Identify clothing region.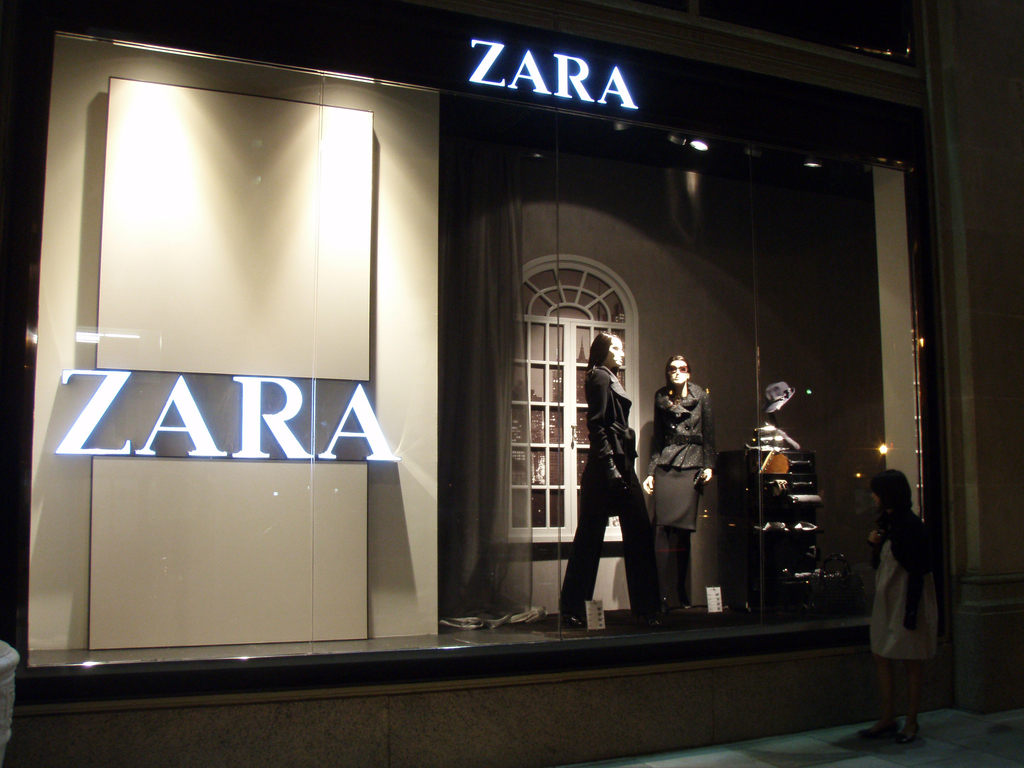
Region: bbox(555, 360, 652, 609).
